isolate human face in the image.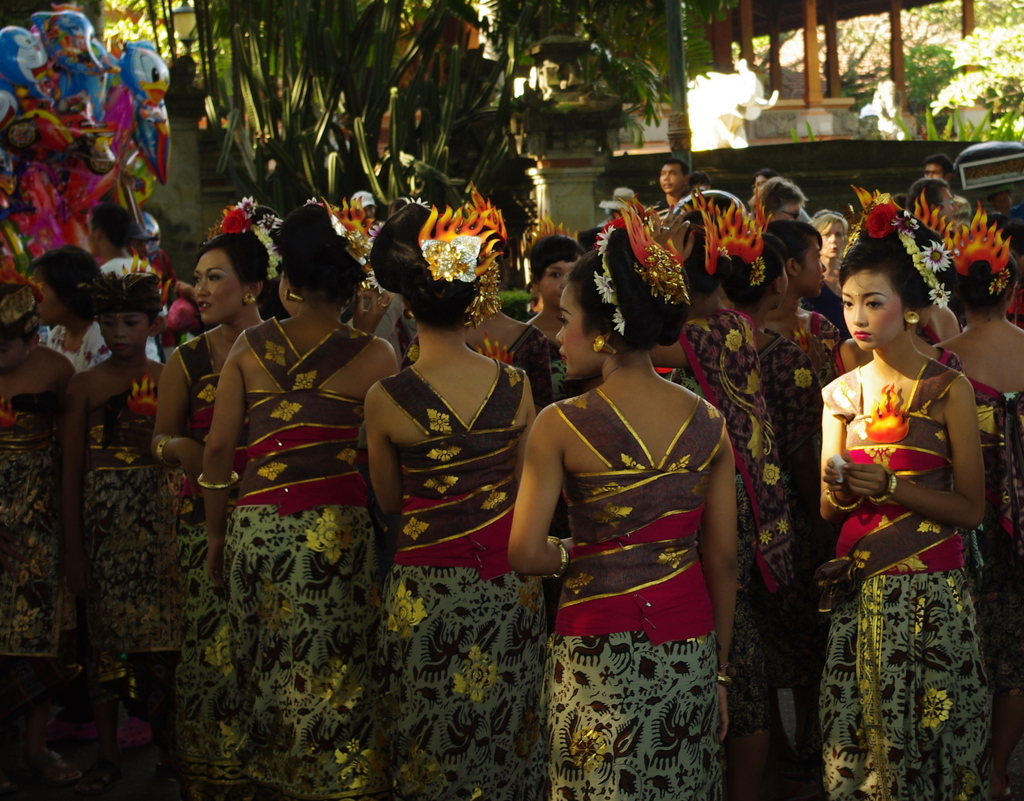
Isolated region: rect(188, 241, 255, 322).
